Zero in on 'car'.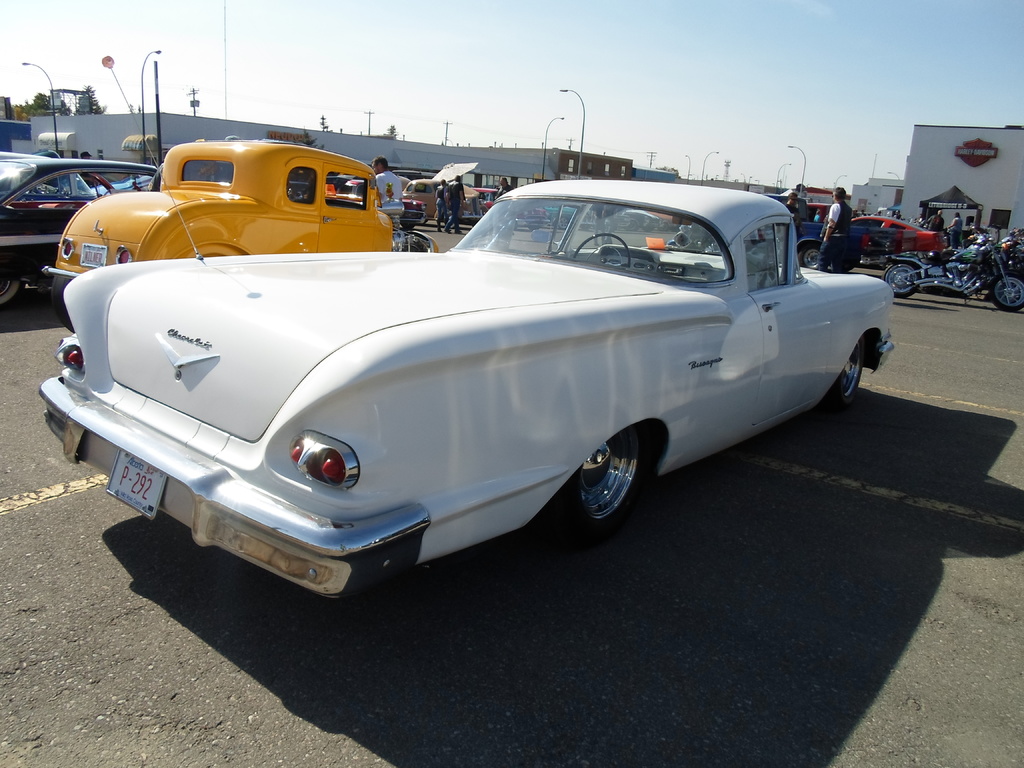
Zeroed in: box=[476, 185, 500, 213].
